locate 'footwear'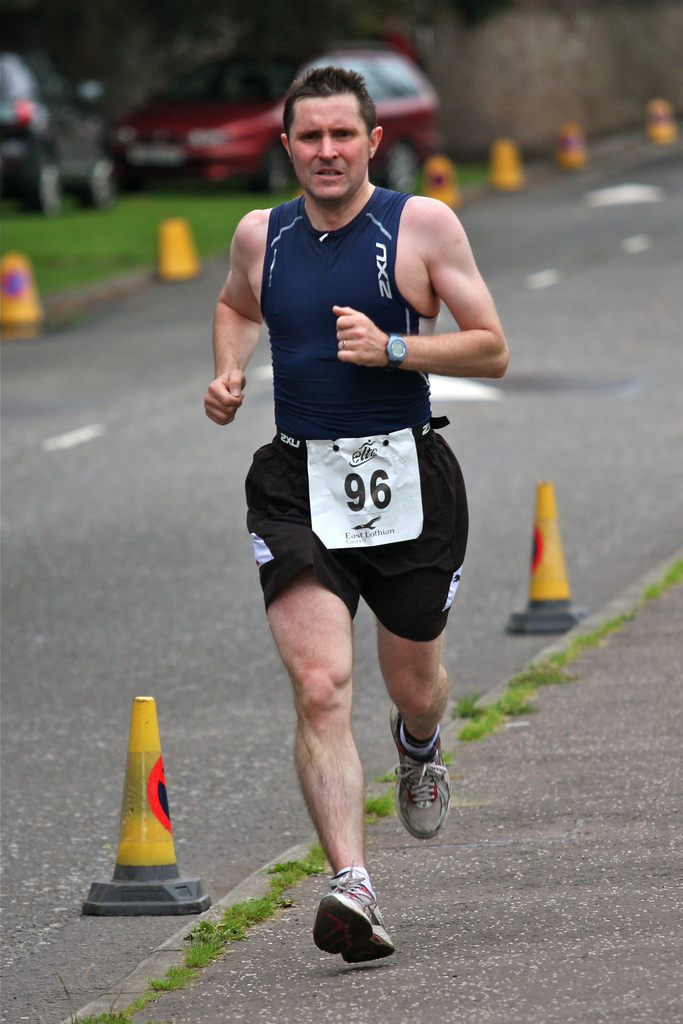
Rect(313, 883, 390, 971)
